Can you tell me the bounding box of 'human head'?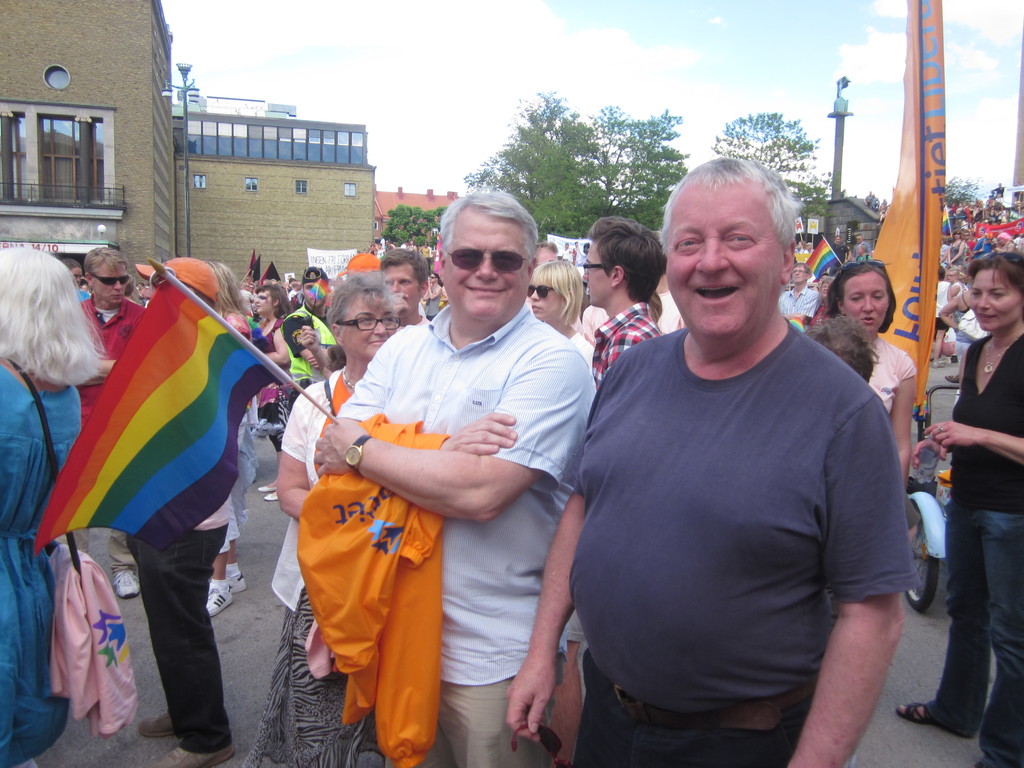
<bbox>208, 257, 242, 307</bbox>.
